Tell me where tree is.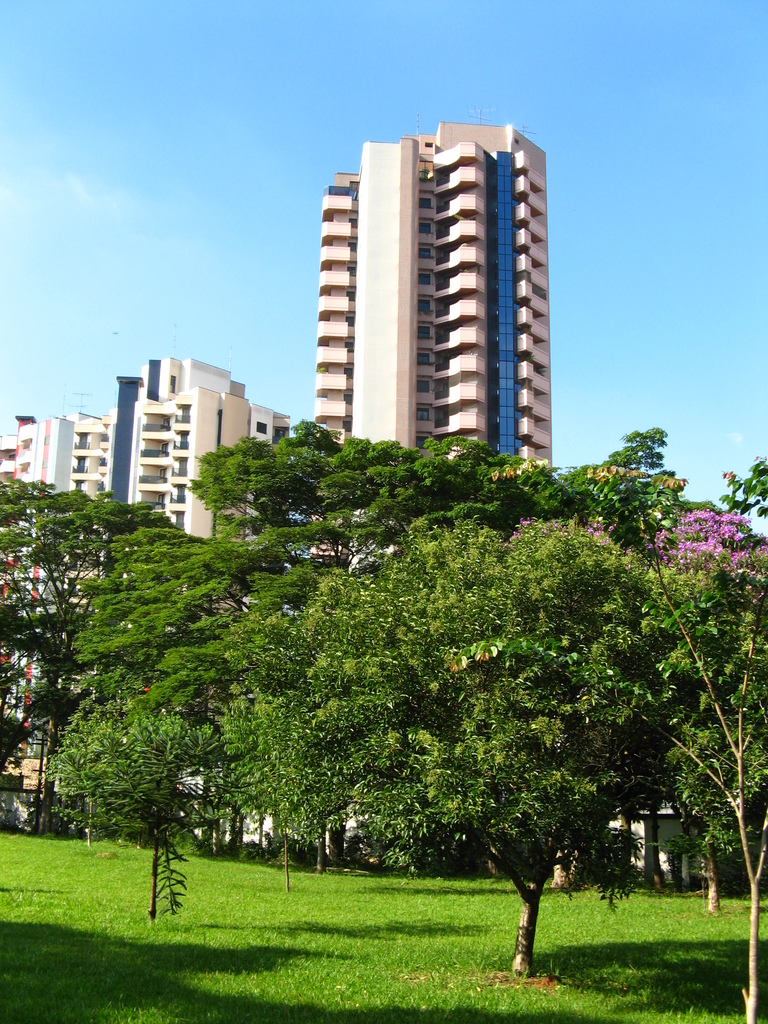
tree is at region(65, 419, 527, 870).
